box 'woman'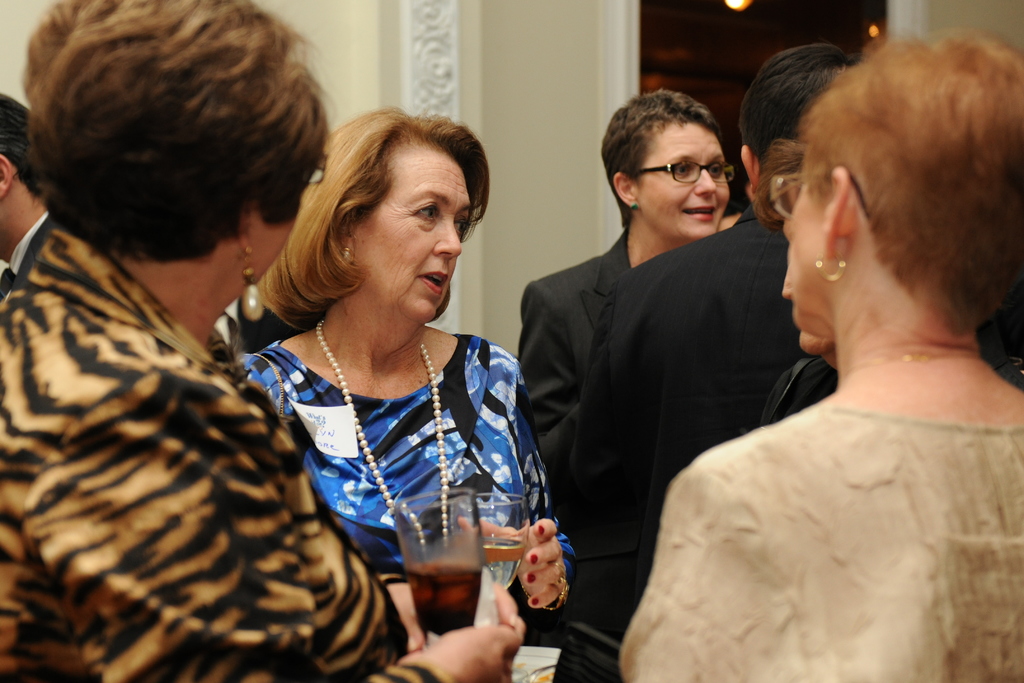
{"left": 0, "top": 0, "right": 522, "bottom": 682}
